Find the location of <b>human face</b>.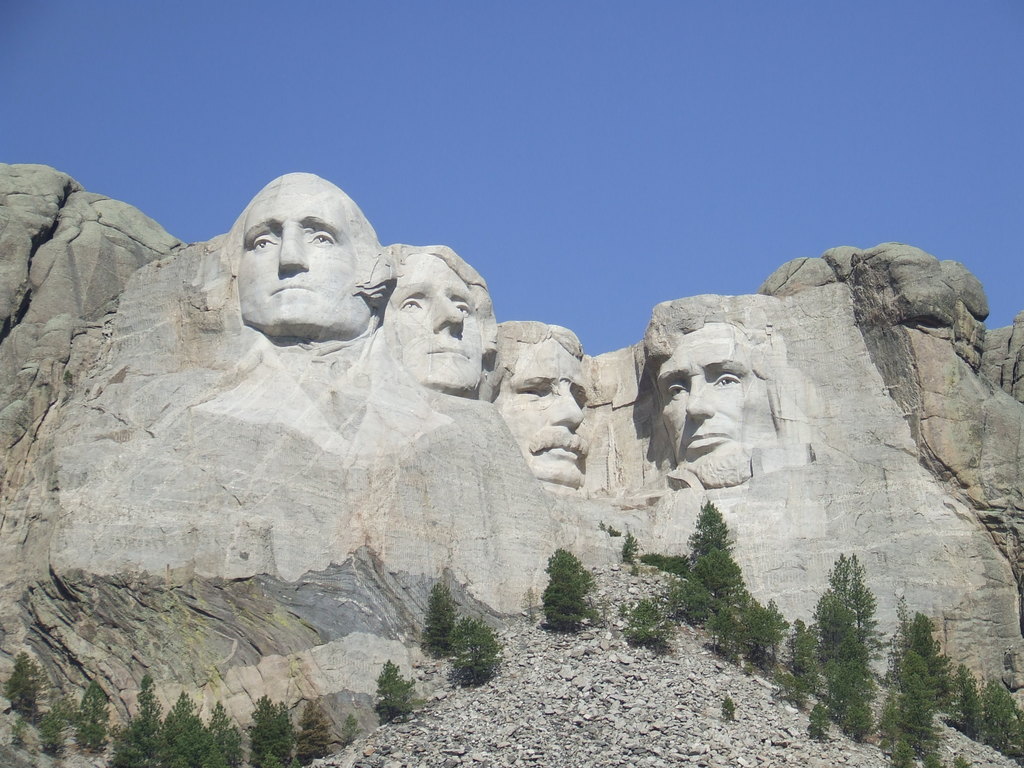
Location: 654:317:738:466.
